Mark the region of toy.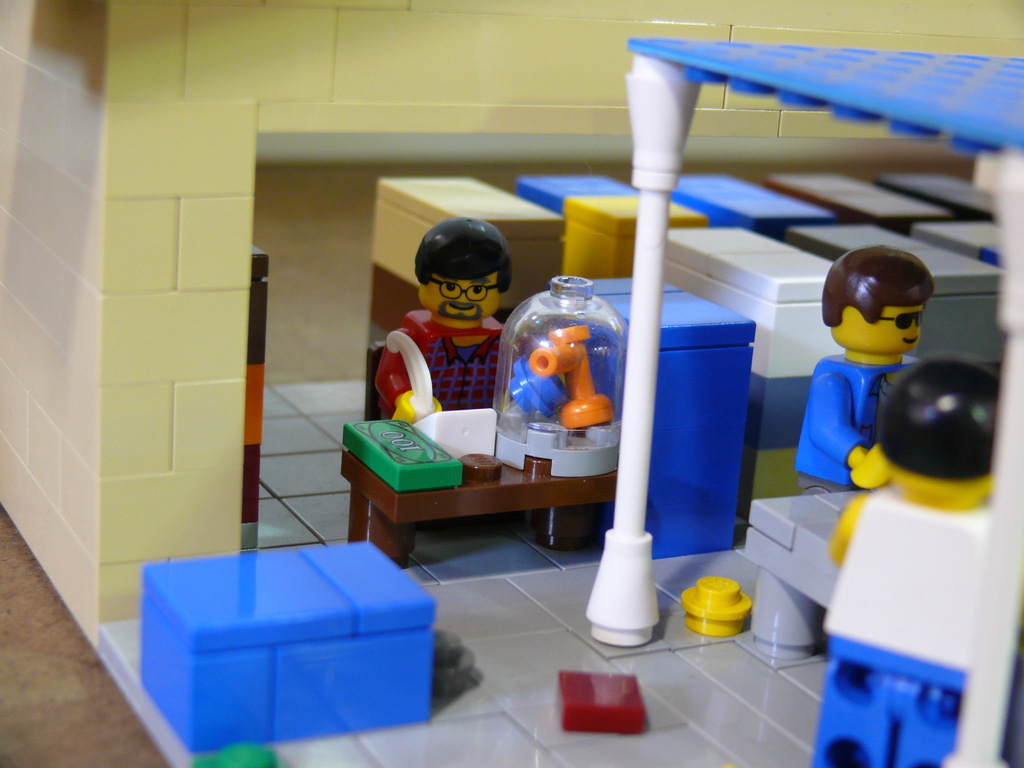
Region: locate(531, 324, 617, 425).
